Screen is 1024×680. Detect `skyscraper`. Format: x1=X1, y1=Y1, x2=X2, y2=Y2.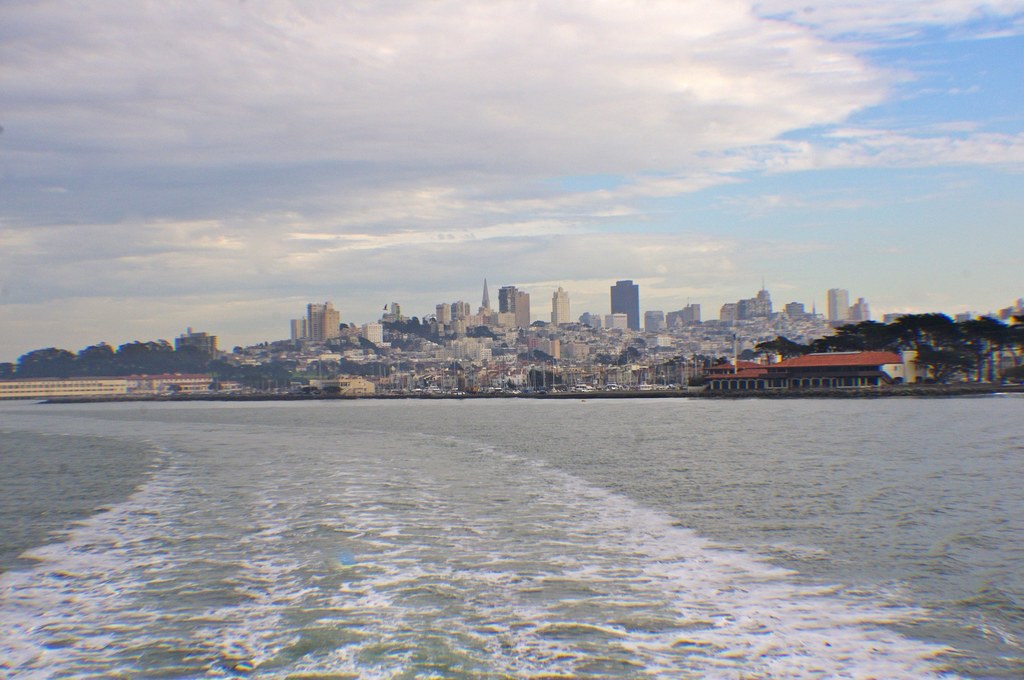
x1=552, y1=287, x2=571, y2=324.
